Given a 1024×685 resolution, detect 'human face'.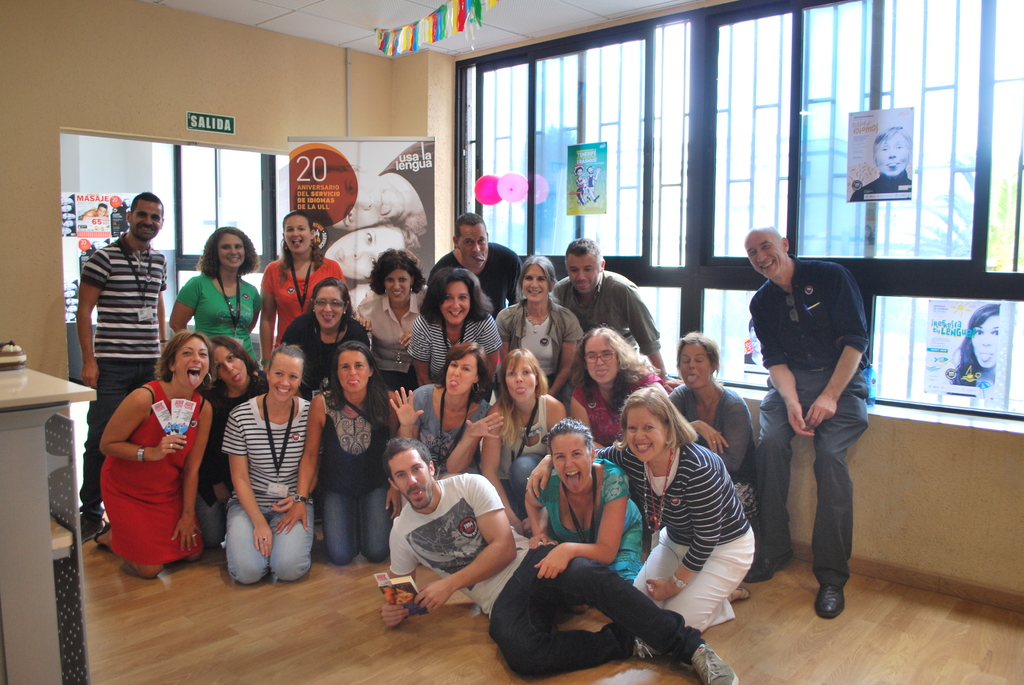
319/167/404/228.
